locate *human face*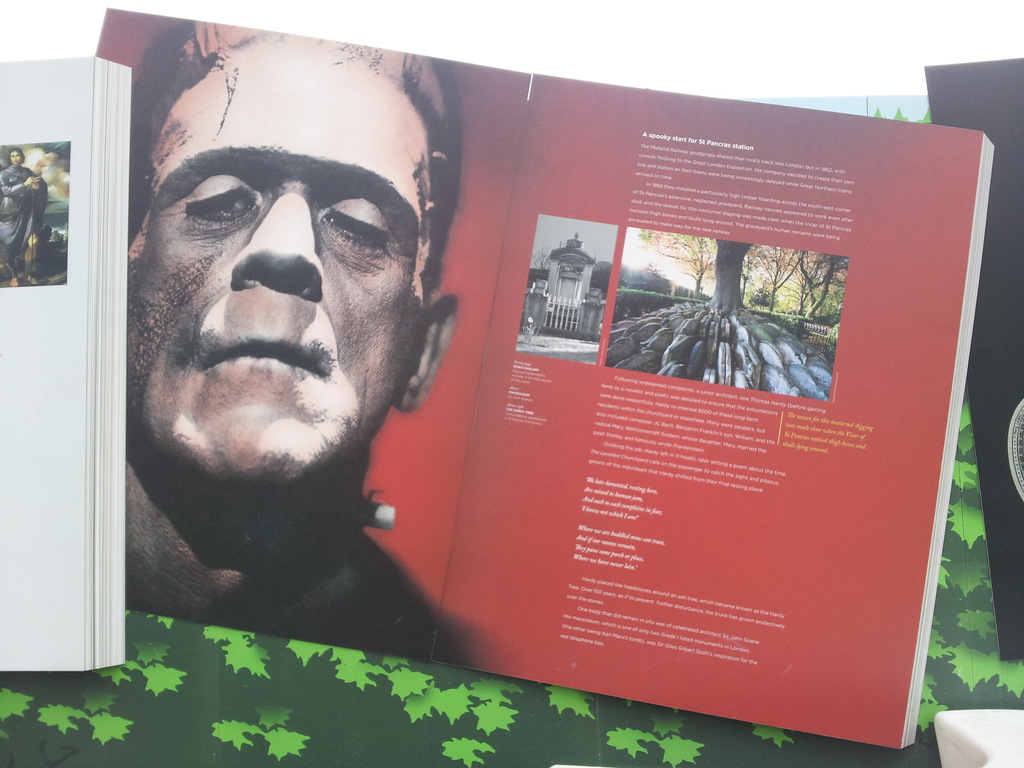
121:35:407:492
